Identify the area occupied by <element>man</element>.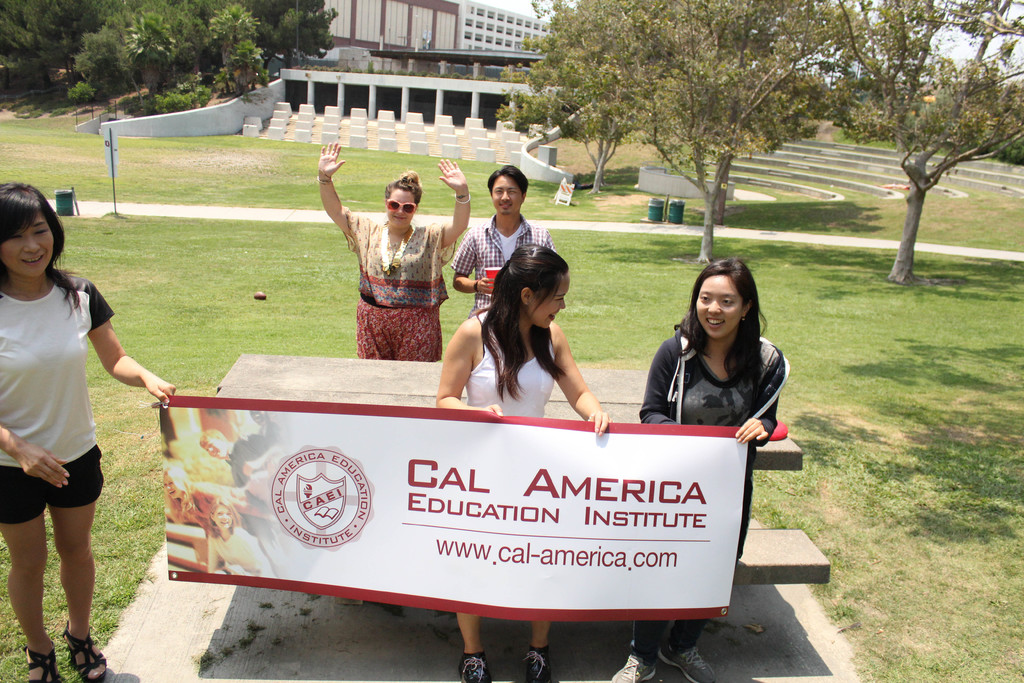
Area: <box>449,161,560,315</box>.
